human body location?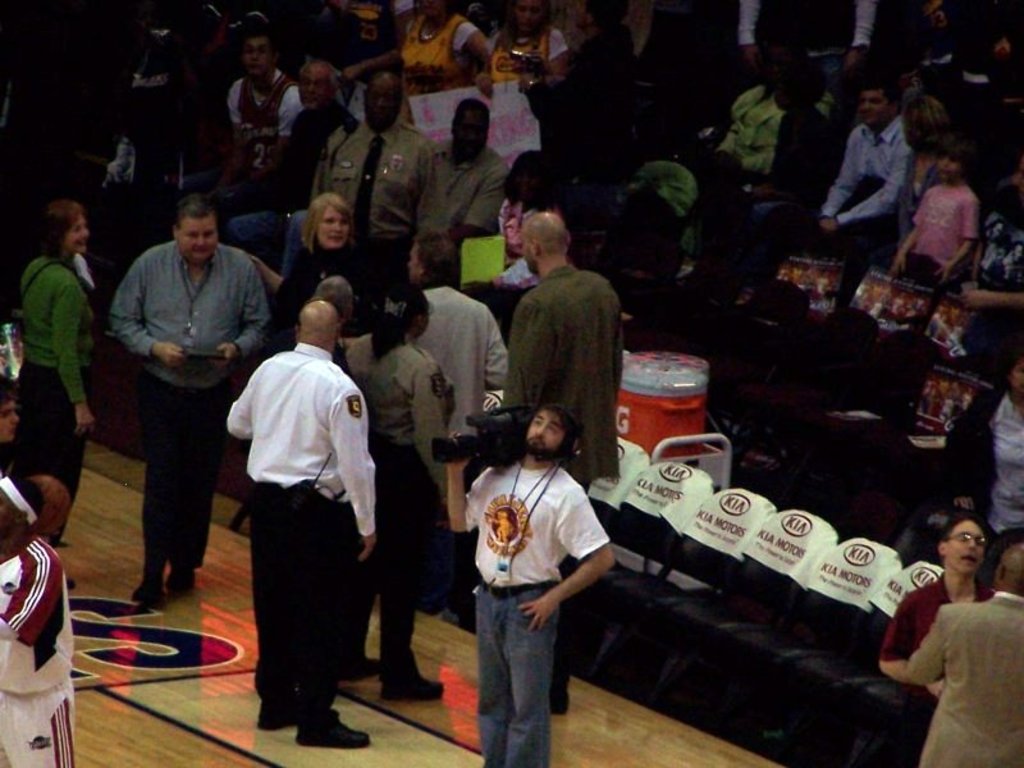
l=15, t=252, r=91, b=550
